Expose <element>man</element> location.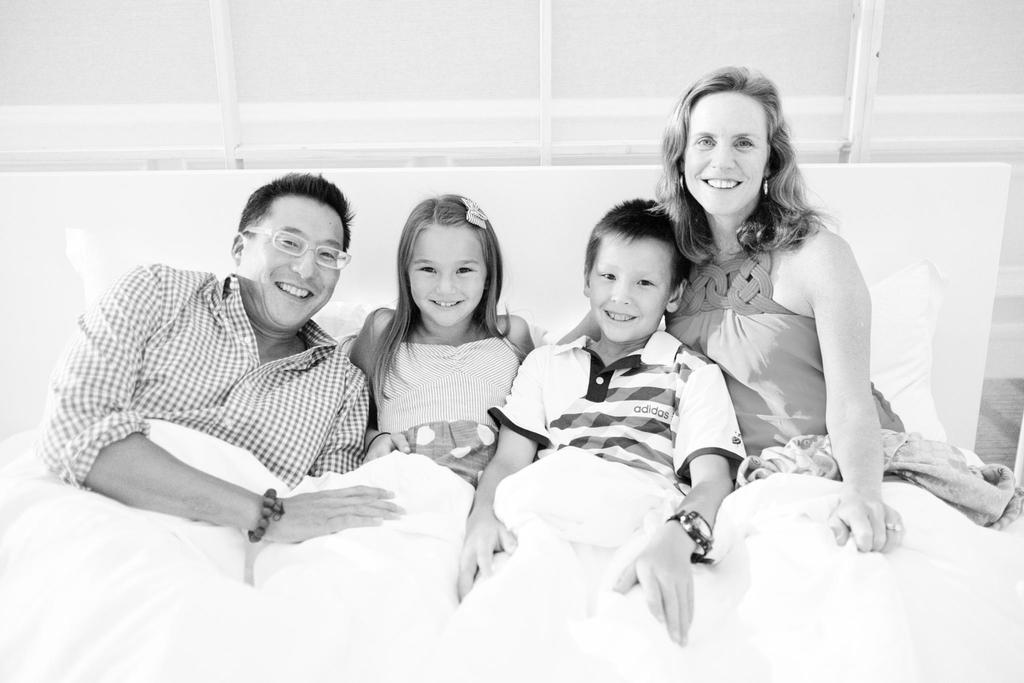
Exposed at left=48, top=183, right=401, bottom=572.
